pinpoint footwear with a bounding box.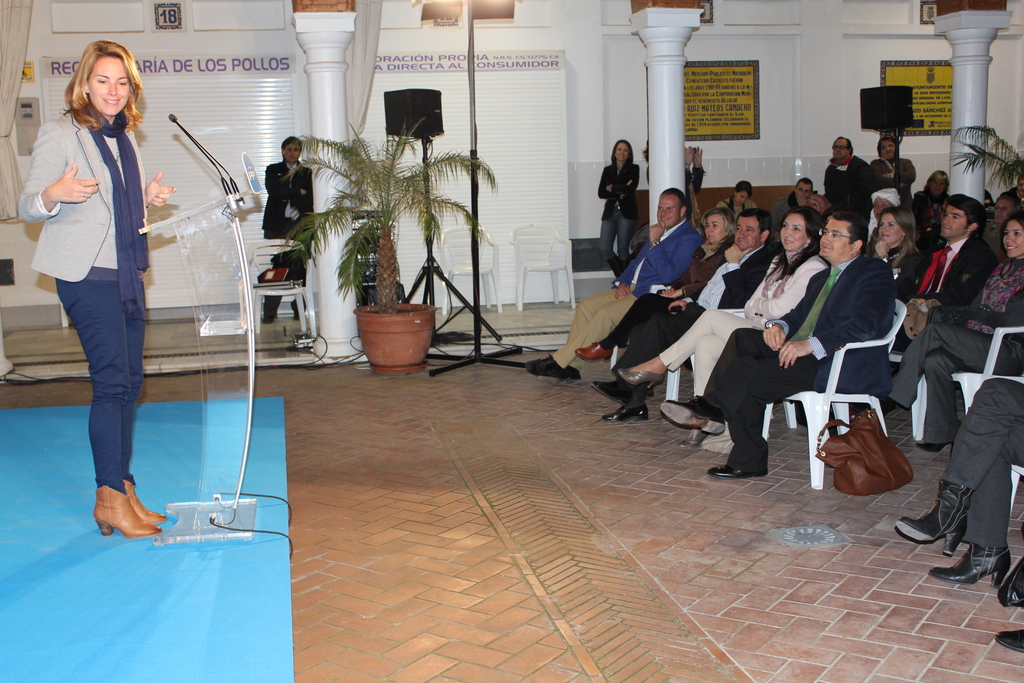
Rect(125, 479, 174, 525).
